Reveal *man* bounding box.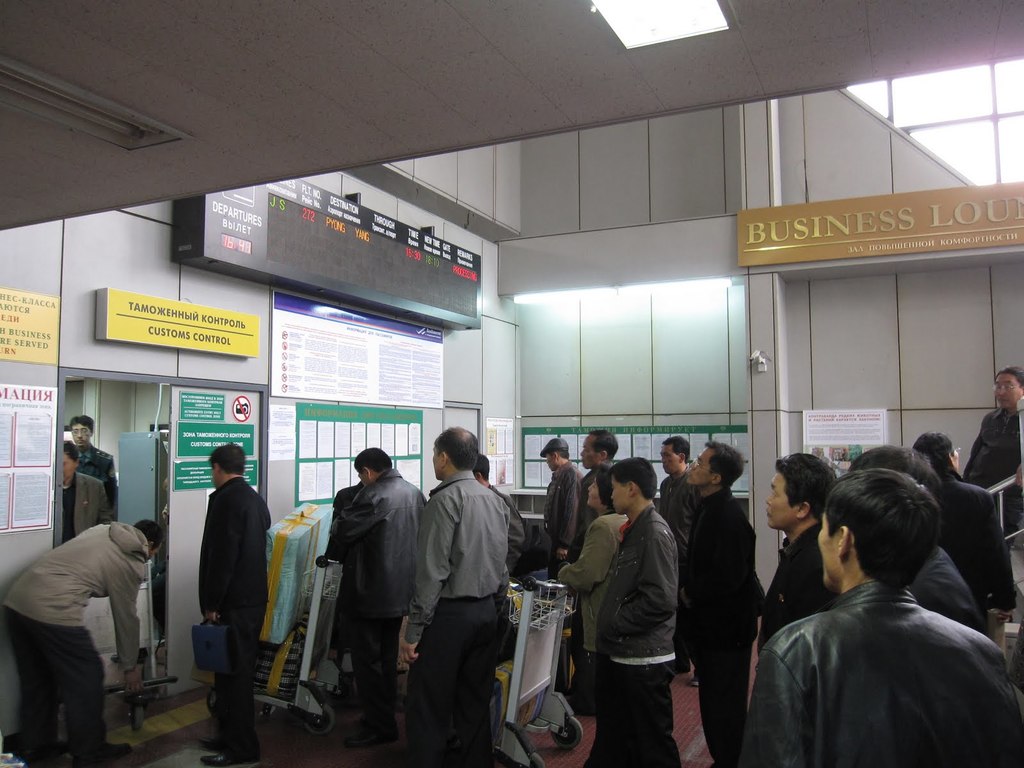
Revealed: box(0, 513, 159, 767).
